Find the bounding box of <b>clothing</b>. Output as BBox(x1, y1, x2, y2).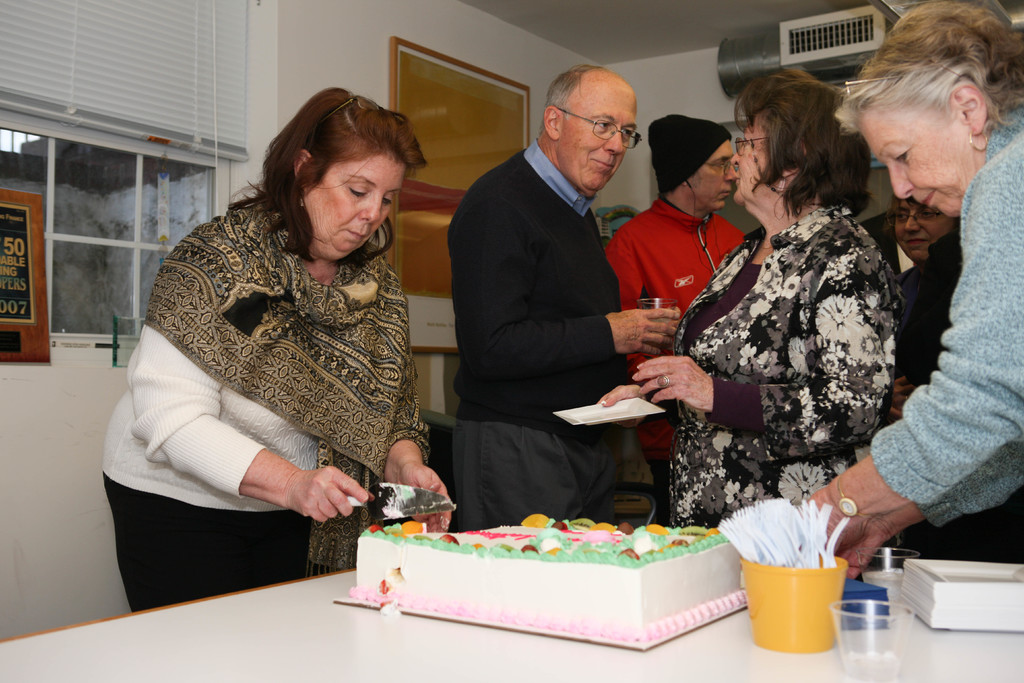
BBox(602, 197, 759, 518).
